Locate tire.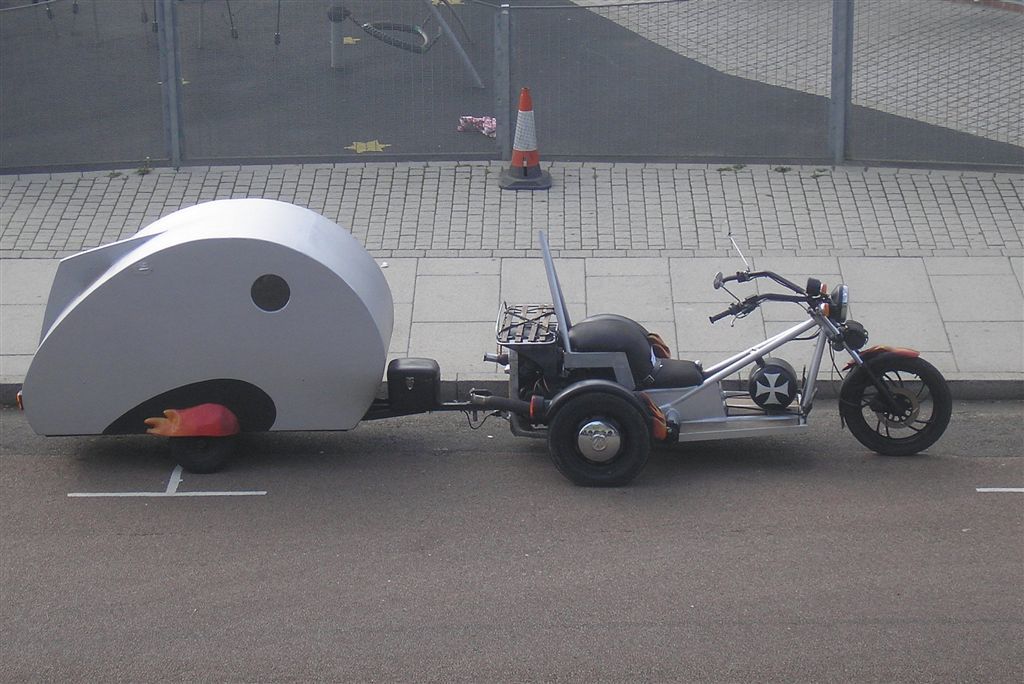
Bounding box: 848,352,950,464.
